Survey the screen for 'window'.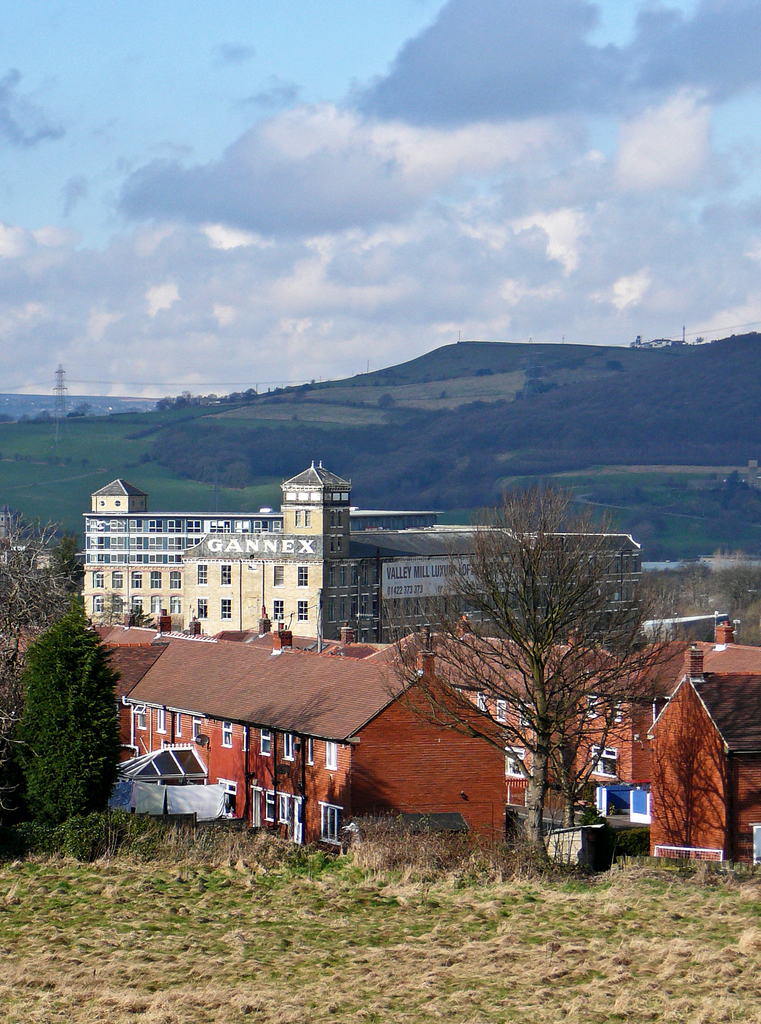
Survey found: x1=293, y1=509, x2=314, y2=529.
